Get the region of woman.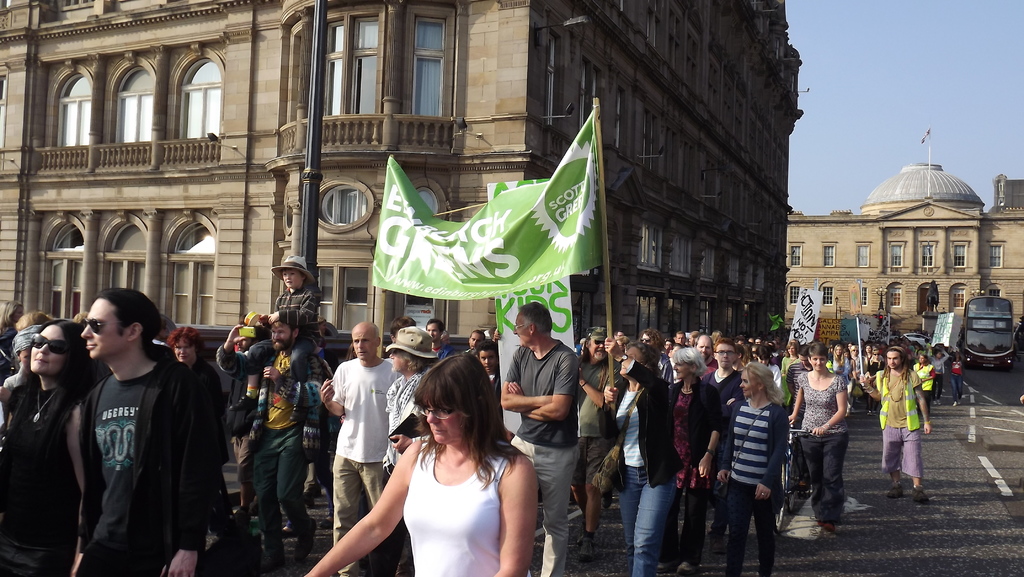
864:348:885:415.
